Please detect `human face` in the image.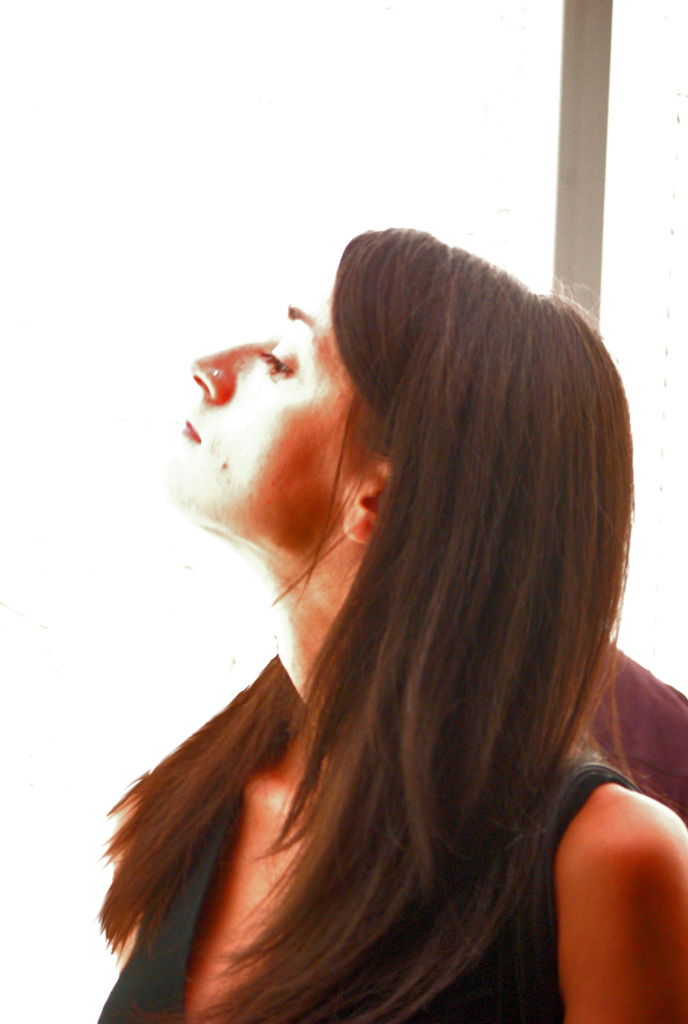
{"x1": 162, "y1": 290, "x2": 395, "y2": 561}.
